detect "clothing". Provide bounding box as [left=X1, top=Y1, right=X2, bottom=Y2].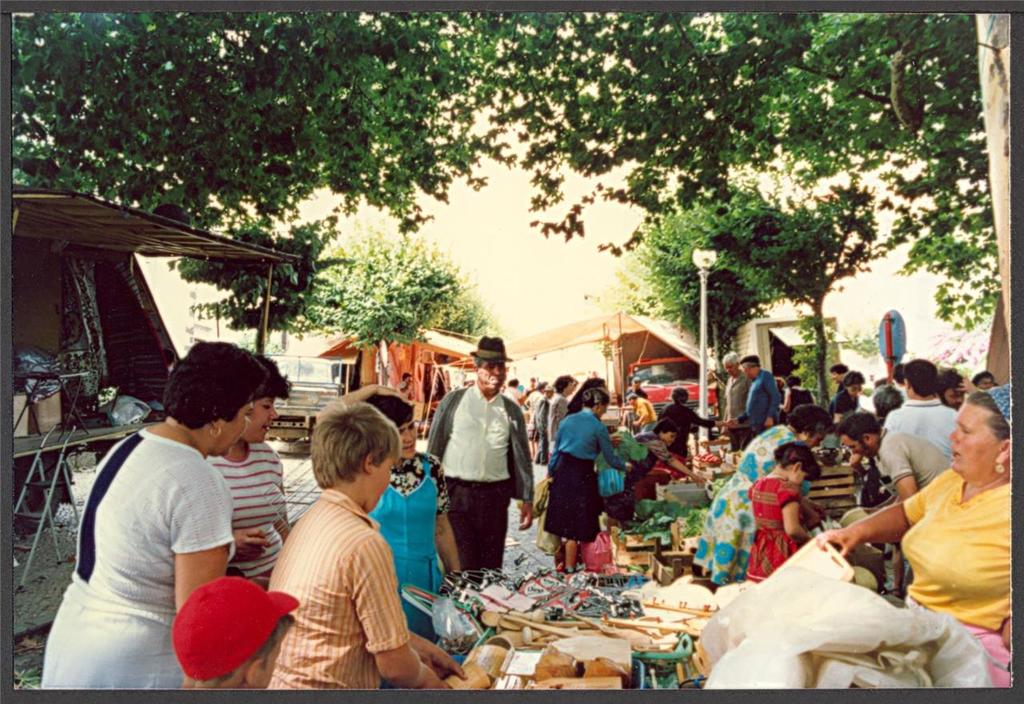
[left=42, top=427, right=239, bottom=690].
